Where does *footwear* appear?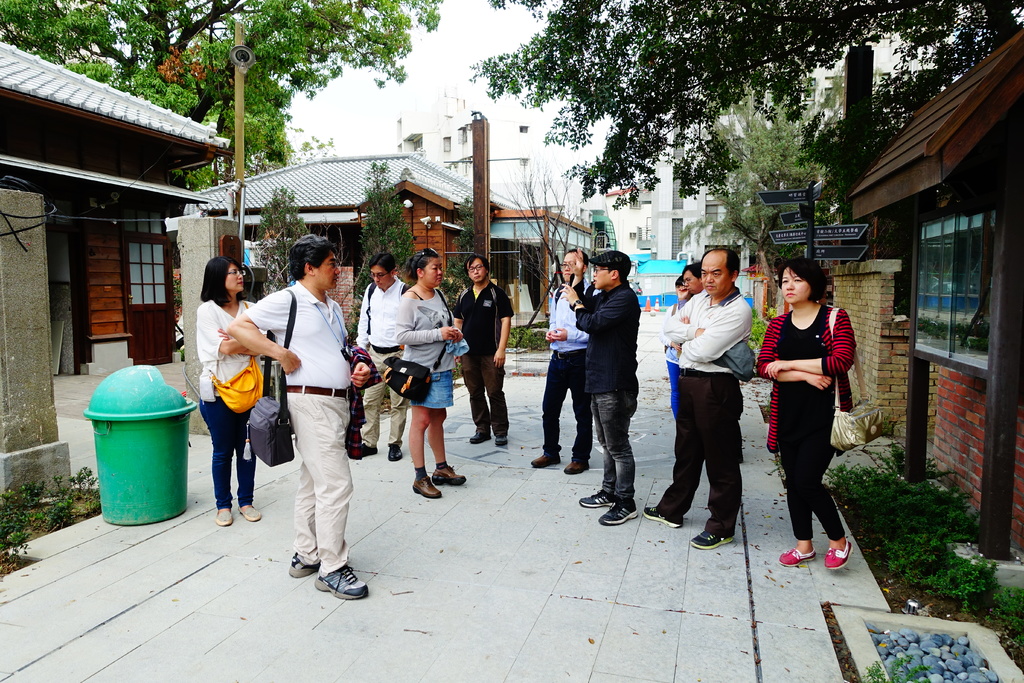
Appears at l=289, t=554, r=321, b=579.
